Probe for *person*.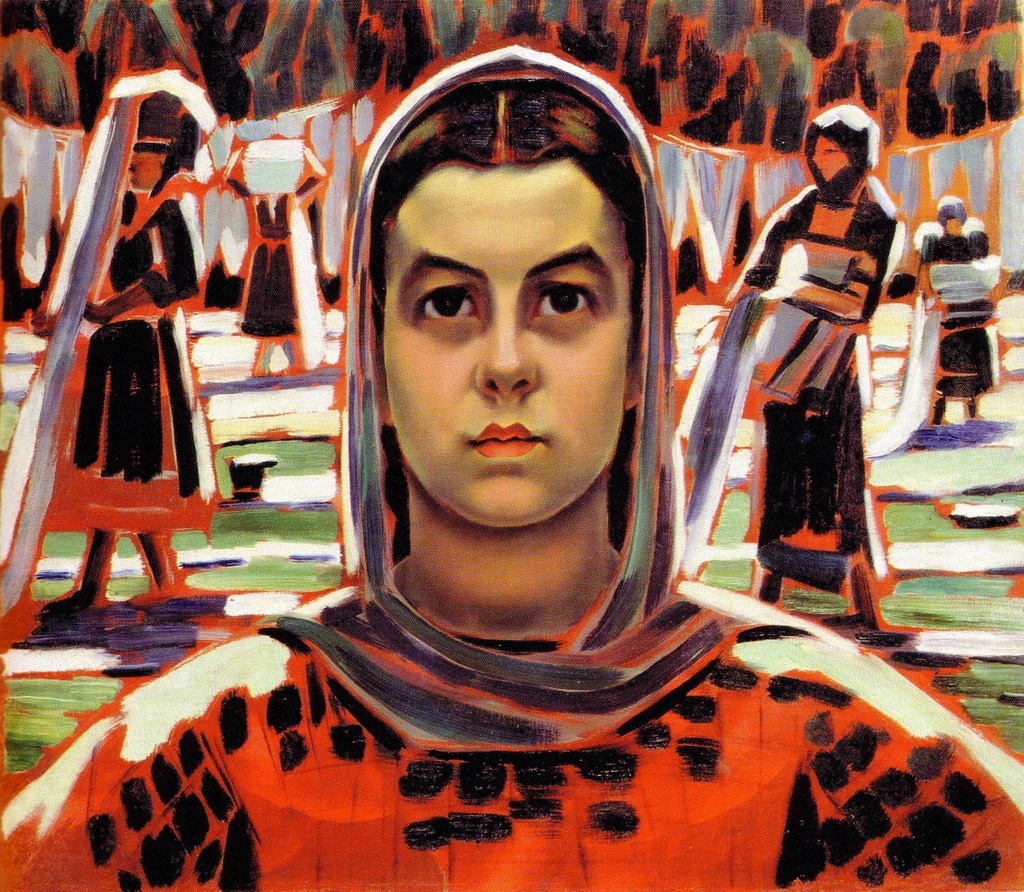
Probe result: bbox=[227, 122, 328, 399].
